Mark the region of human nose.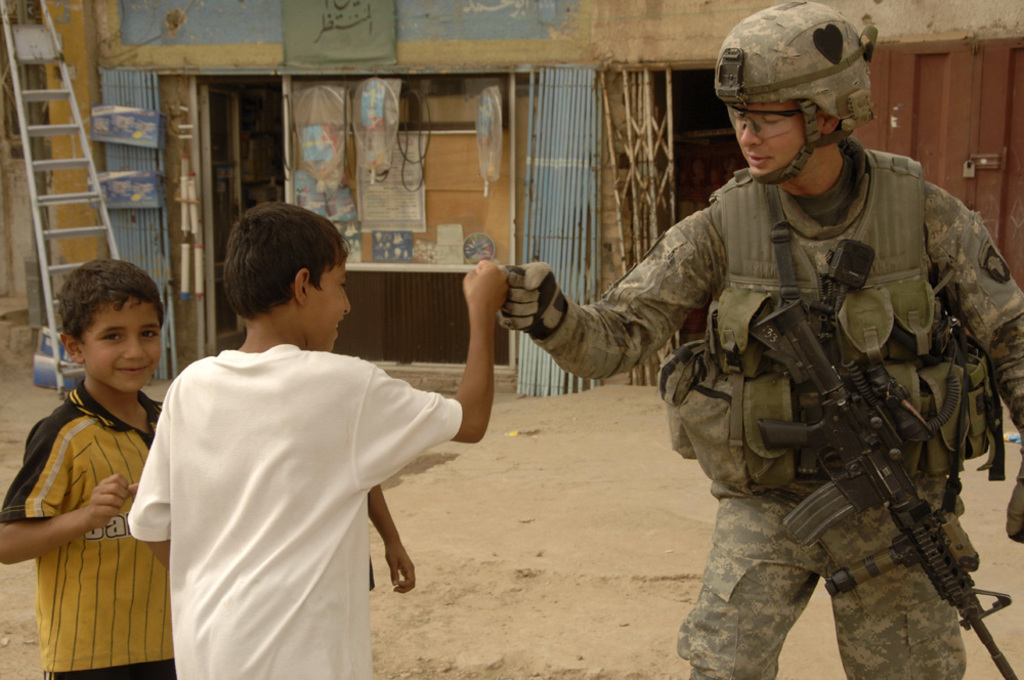
Region: [x1=121, y1=337, x2=147, y2=358].
